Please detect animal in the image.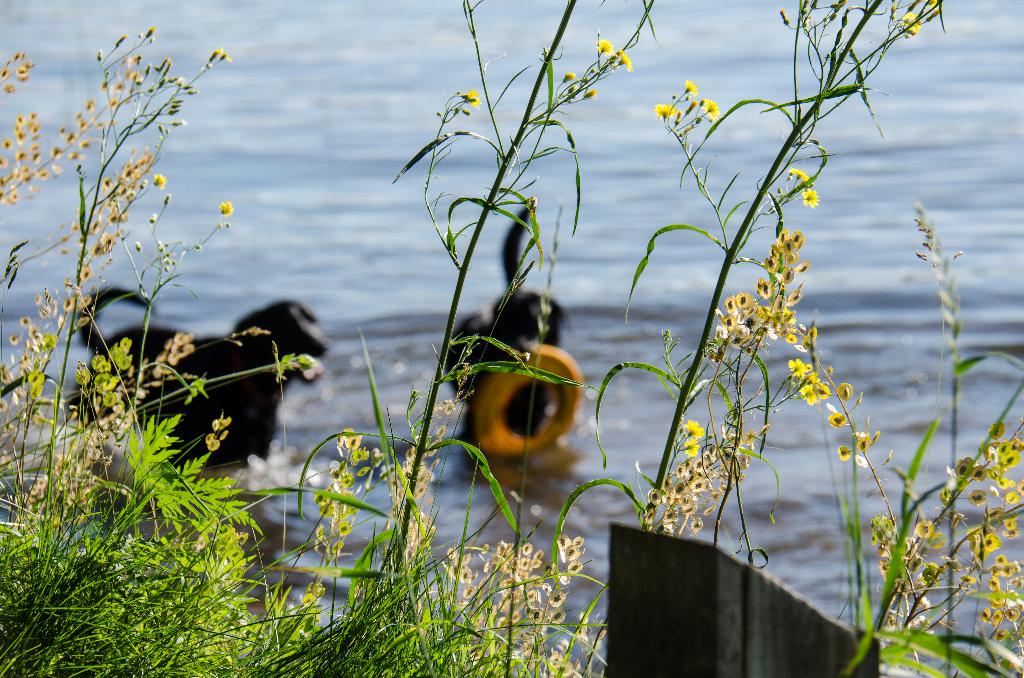
bbox(439, 202, 564, 449).
